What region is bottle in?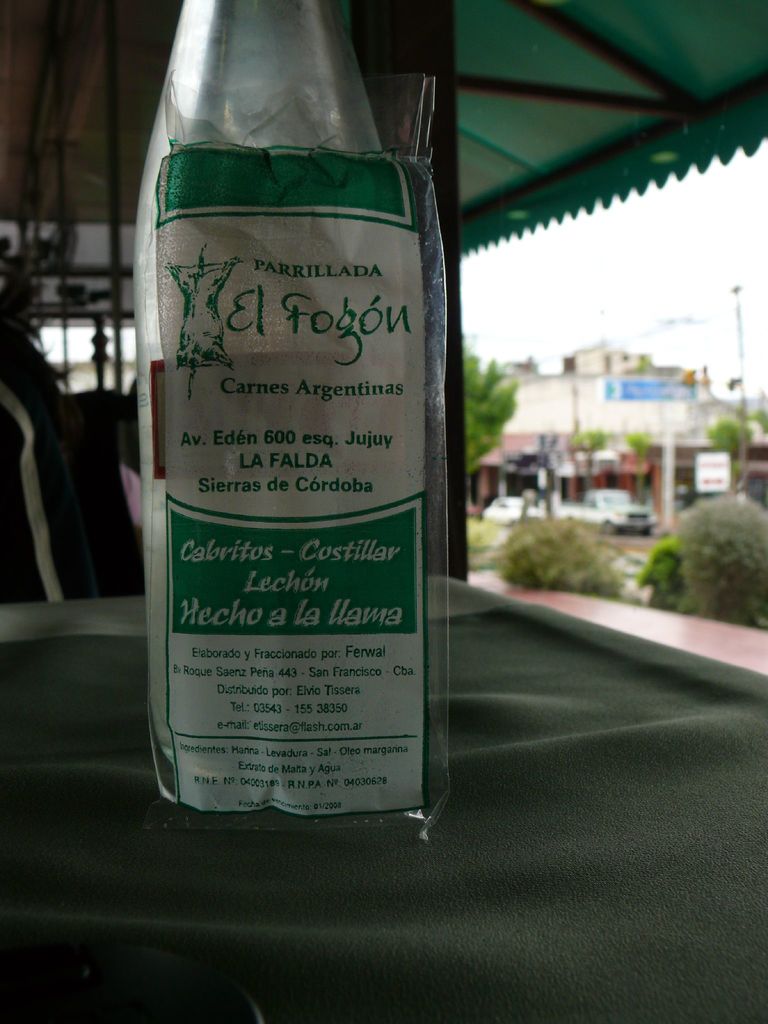
[left=129, top=14, right=438, bottom=851].
